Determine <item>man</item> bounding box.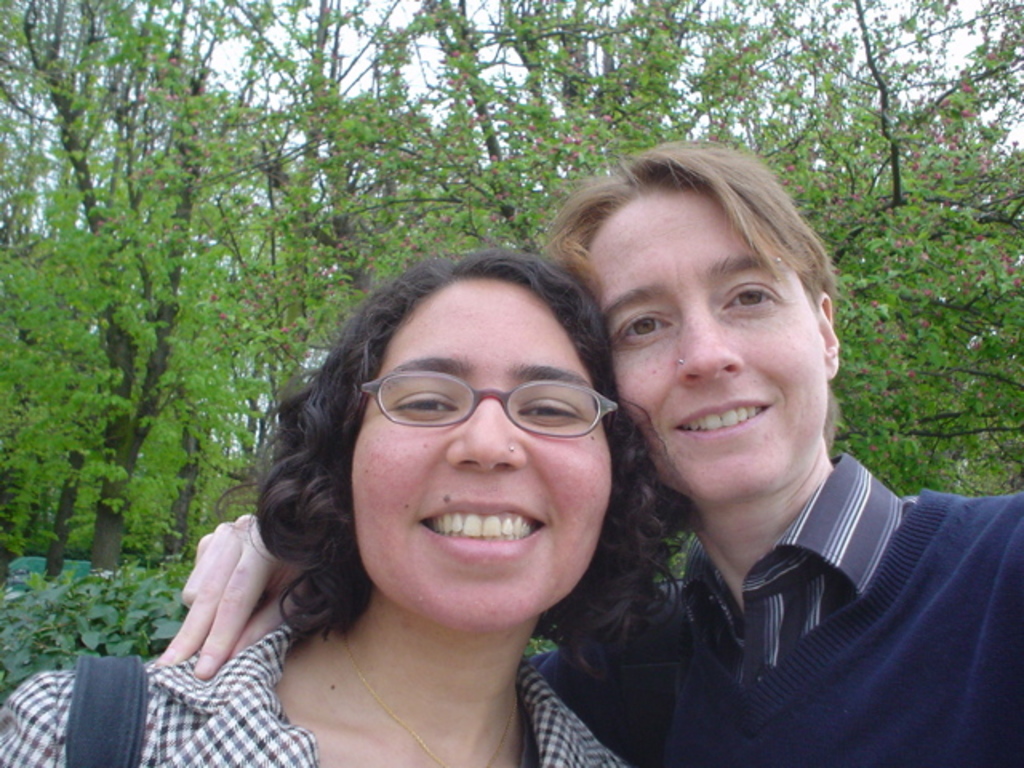
Determined: (x1=176, y1=141, x2=1022, y2=760).
